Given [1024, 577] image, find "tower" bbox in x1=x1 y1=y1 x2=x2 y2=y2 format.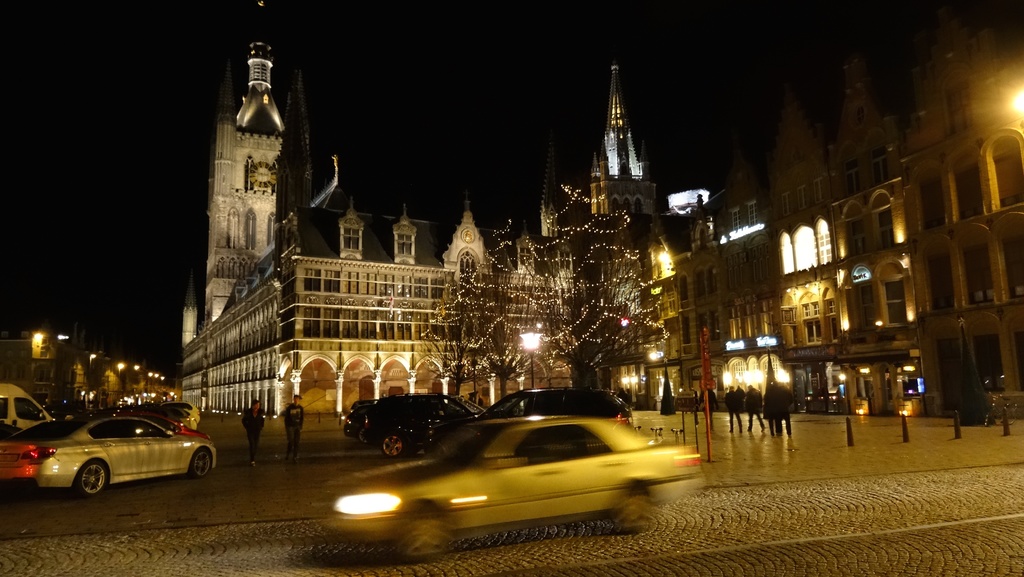
x1=180 y1=24 x2=319 y2=368.
